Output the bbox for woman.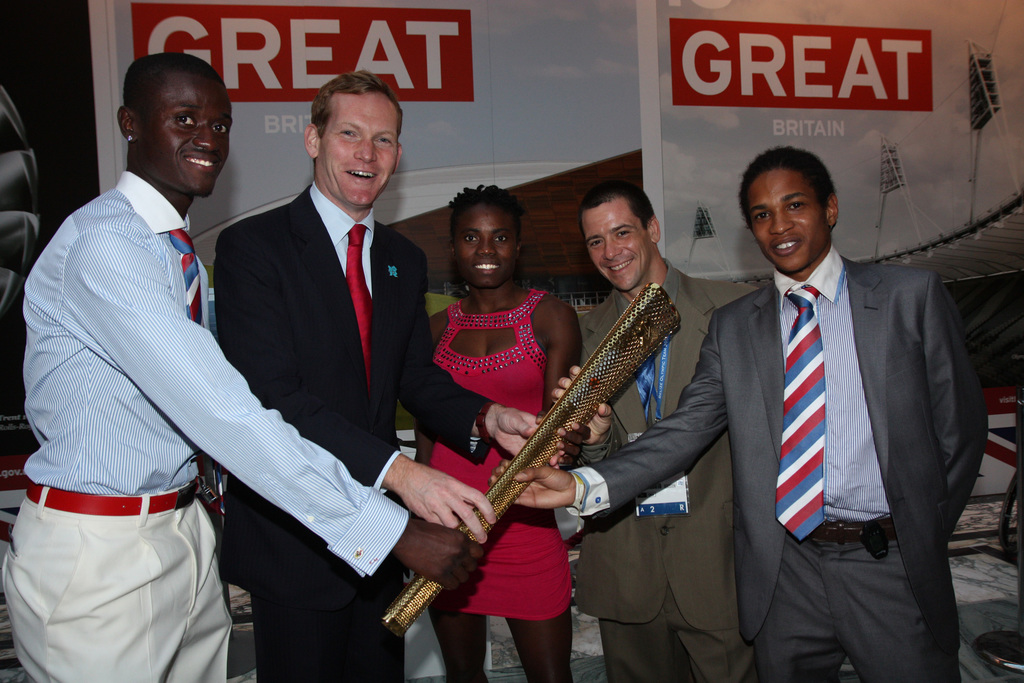
bbox=(8, 65, 312, 682).
